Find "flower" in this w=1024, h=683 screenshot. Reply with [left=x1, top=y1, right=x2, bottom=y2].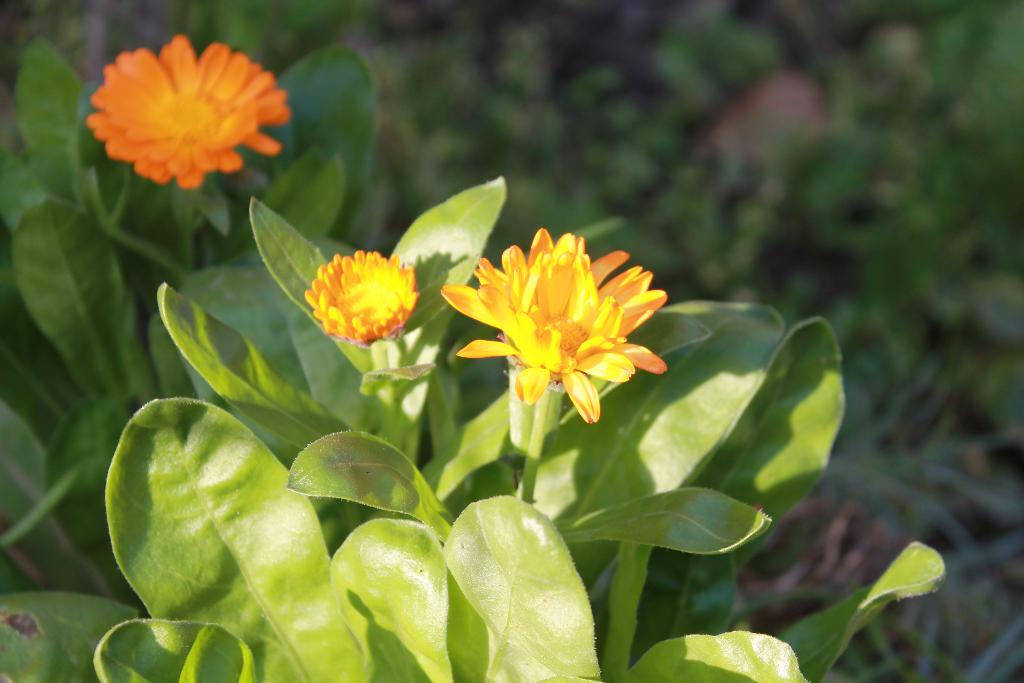
[left=85, top=31, right=292, bottom=188].
